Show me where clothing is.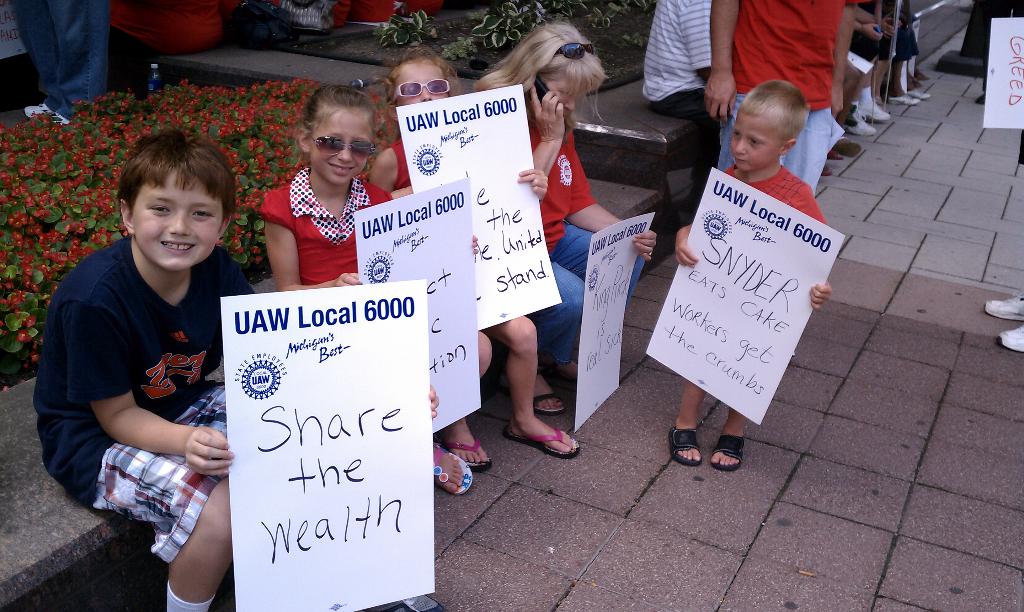
clothing is at 386, 133, 410, 189.
